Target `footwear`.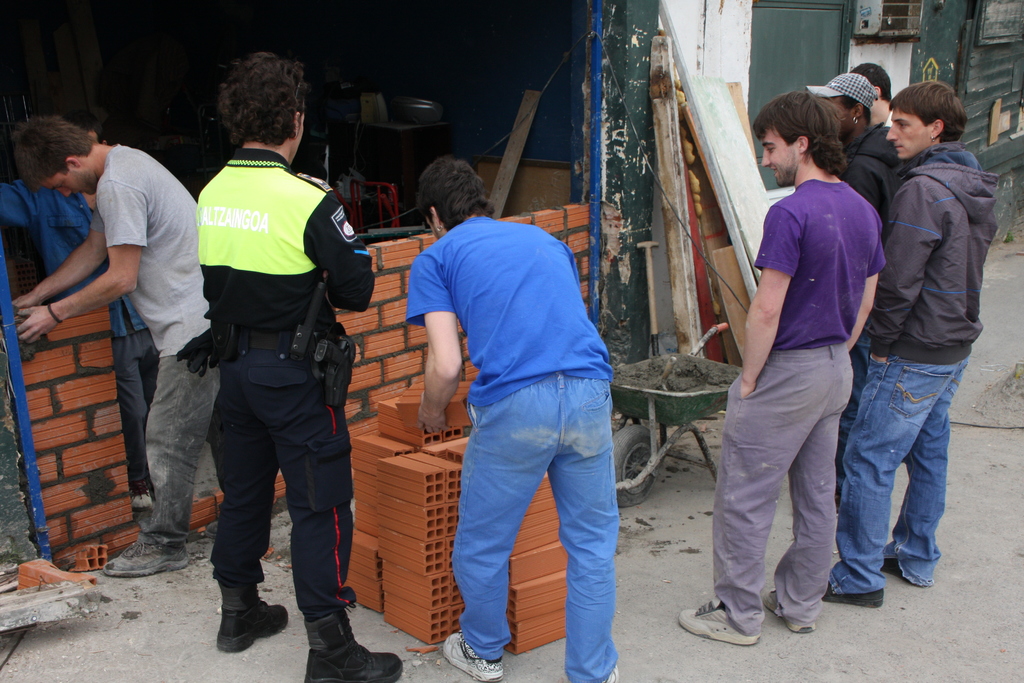
Target region: 678 598 760 648.
